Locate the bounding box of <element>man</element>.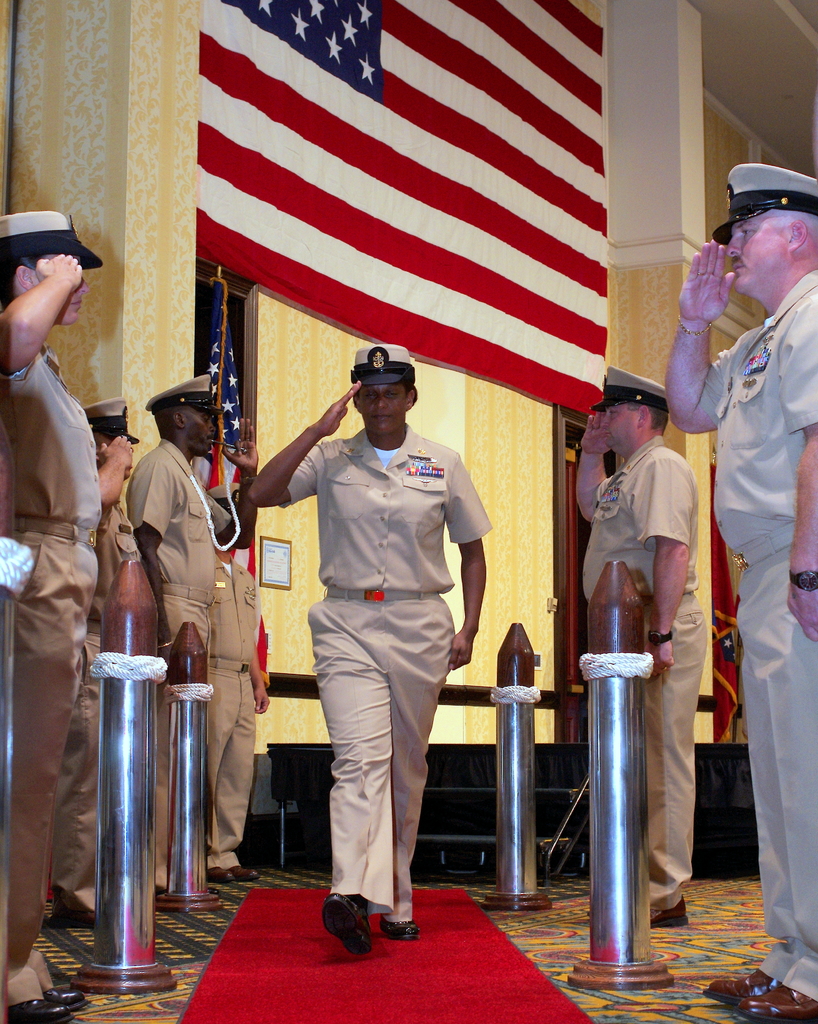
Bounding box: [87, 390, 145, 923].
